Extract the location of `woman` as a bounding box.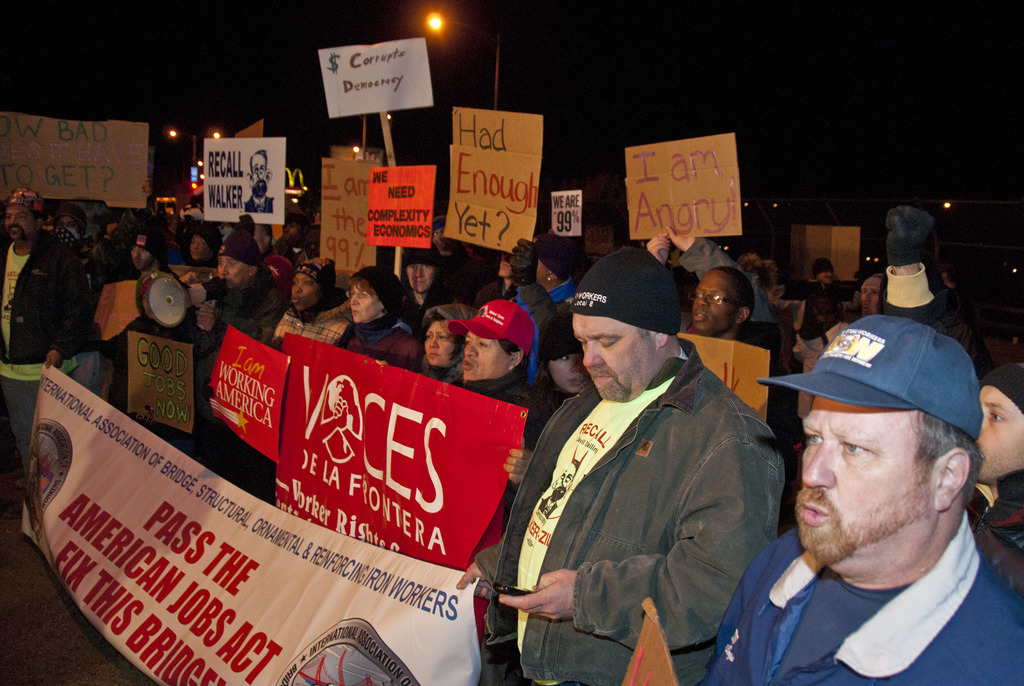
340/265/424/368.
